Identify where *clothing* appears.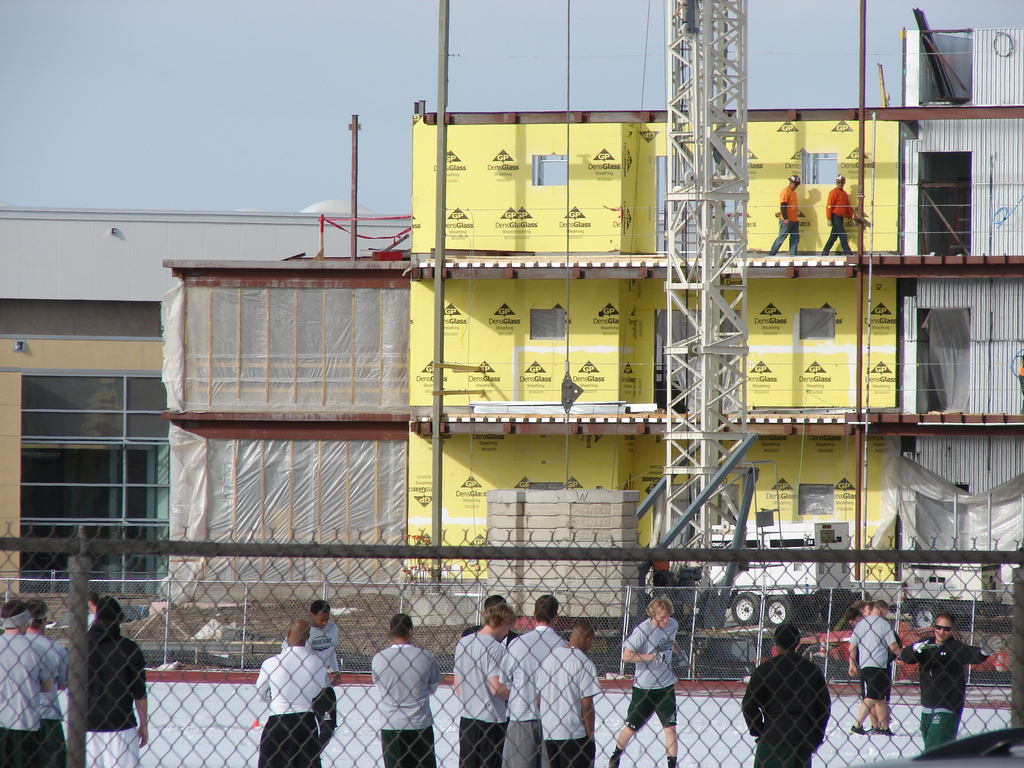
Appears at 498/621/555/762.
